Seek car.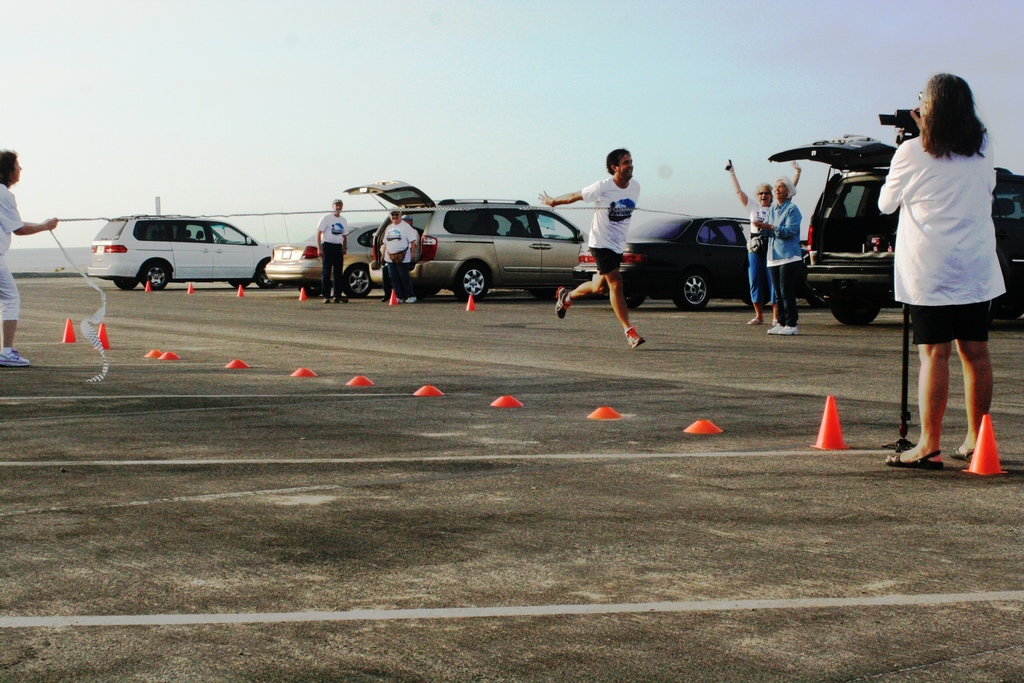
select_region(86, 215, 275, 288).
